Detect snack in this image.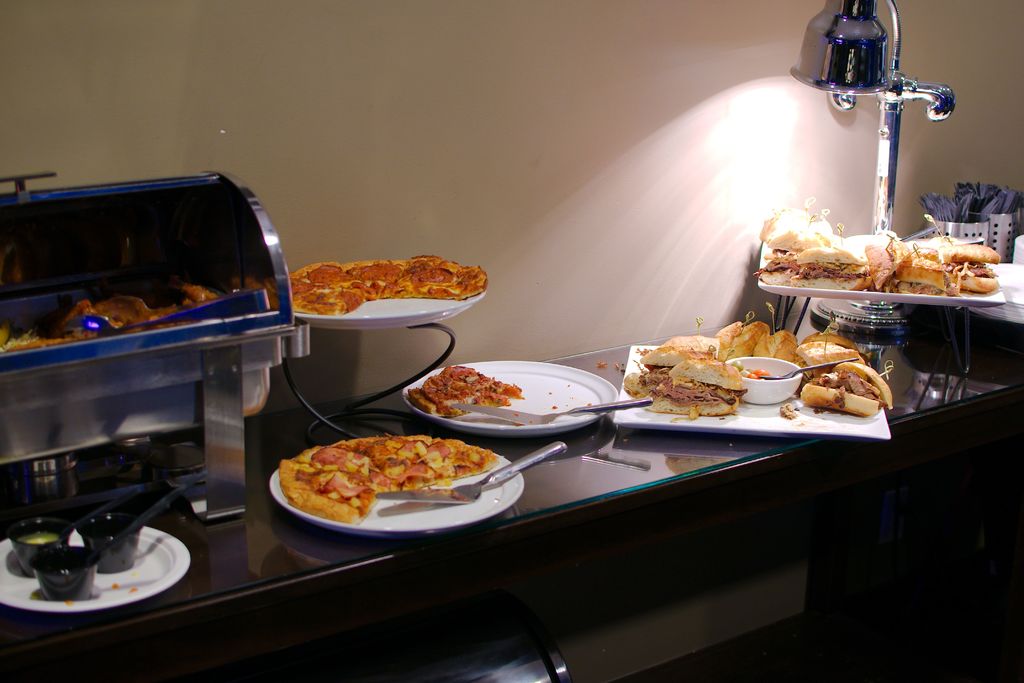
Detection: {"x1": 288, "y1": 427, "x2": 498, "y2": 522}.
